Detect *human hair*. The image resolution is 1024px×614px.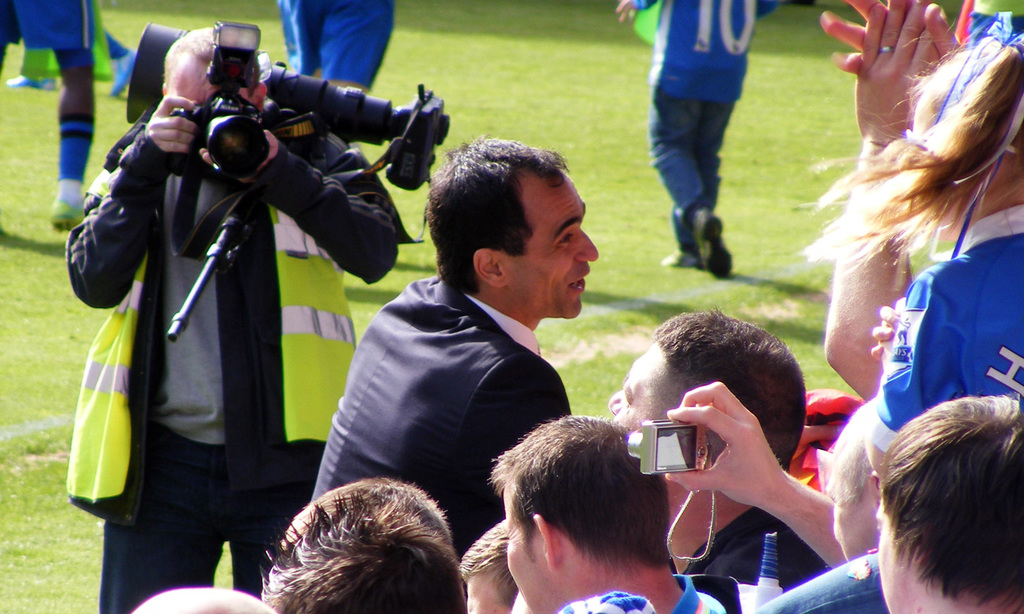
rect(482, 414, 673, 569).
